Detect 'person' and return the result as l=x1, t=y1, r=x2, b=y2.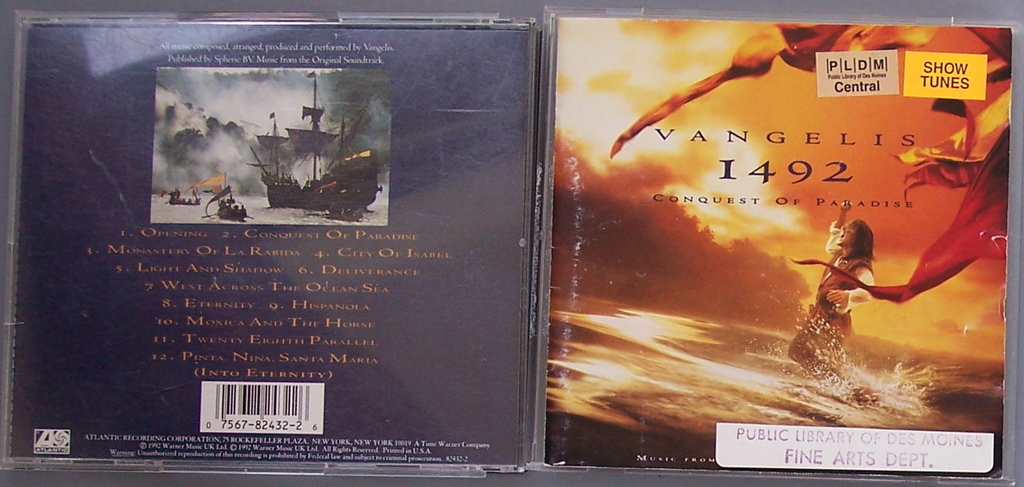
l=813, t=220, r=932, b=362.
